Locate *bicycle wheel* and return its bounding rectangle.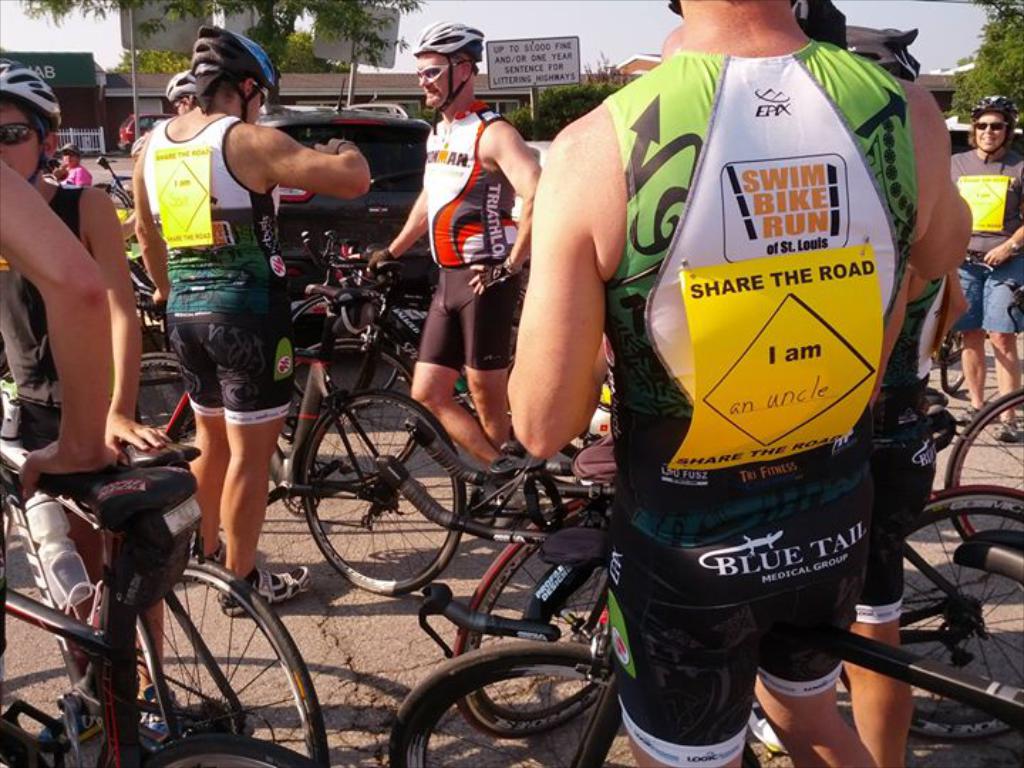
[127, 350, 198, 464].
